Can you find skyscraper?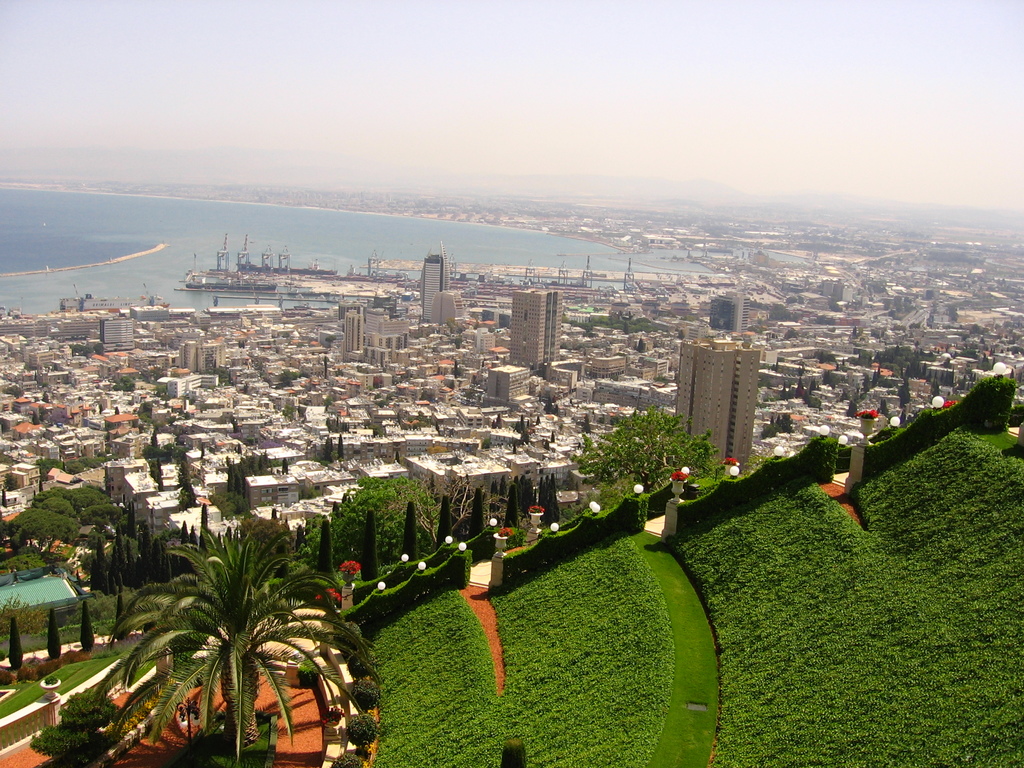
Yes, bounding box: left=418, top=242, right=451, bottom=324.
